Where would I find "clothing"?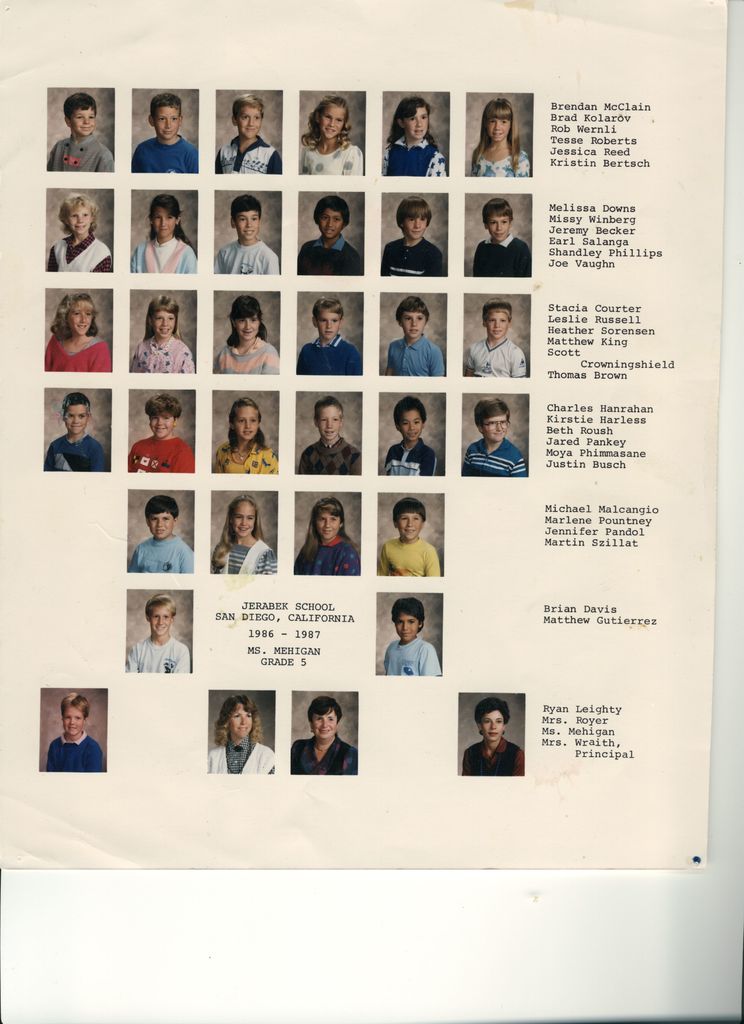
At bbox=[132, 335, 202, 378].
